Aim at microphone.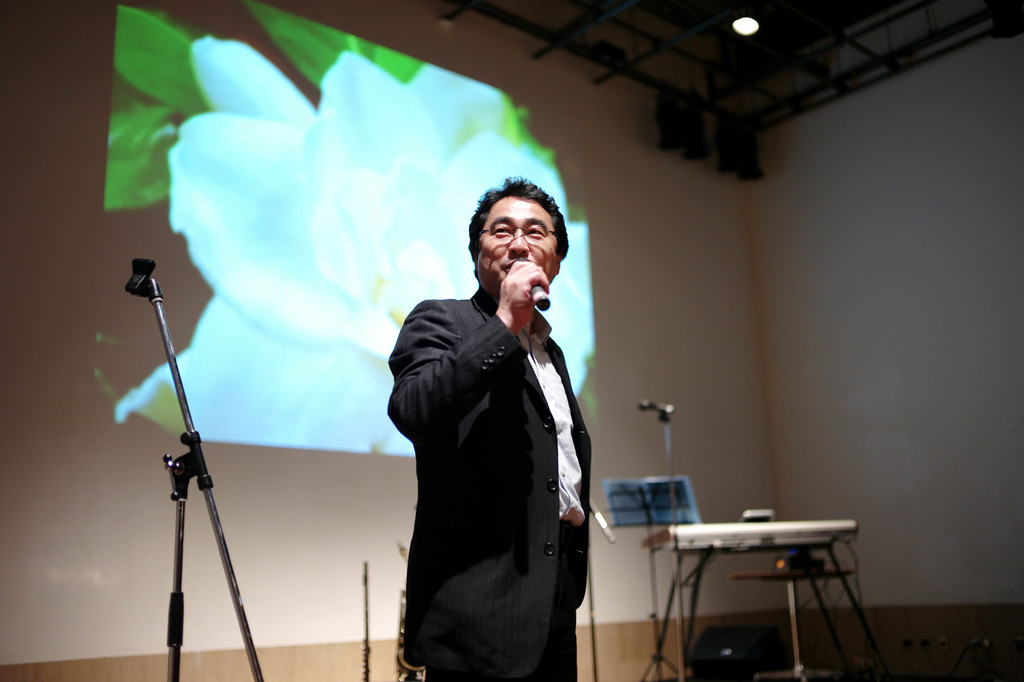
Aimed at (x1=636, y1=398, x2=673, y2=419).
